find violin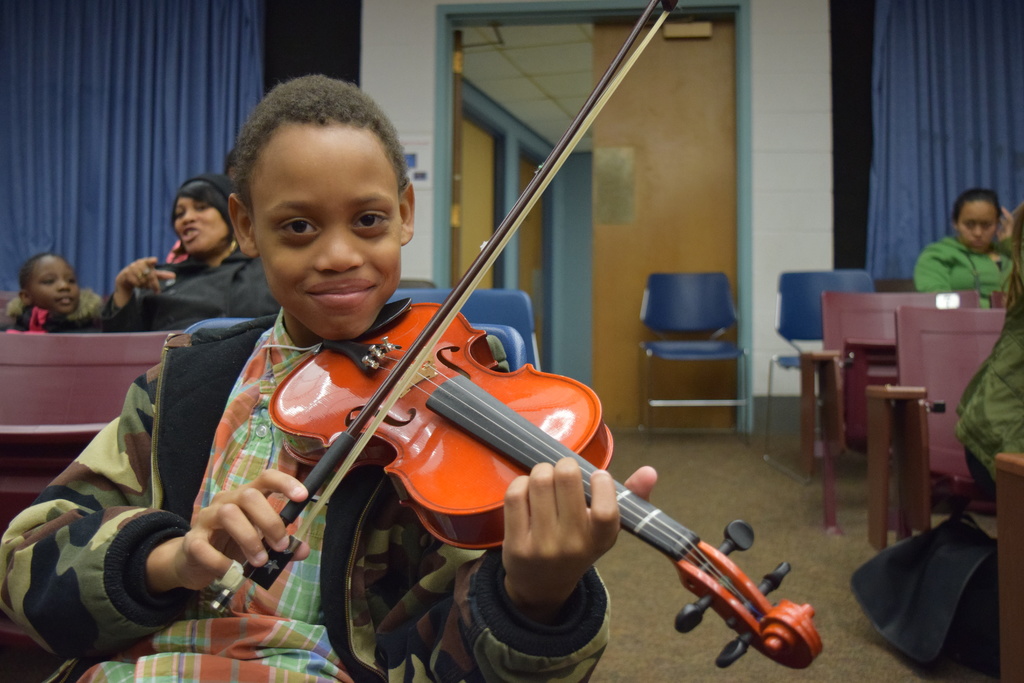
{"x1": 206, "y1": 0, "x2": 822, "y2": 673}
